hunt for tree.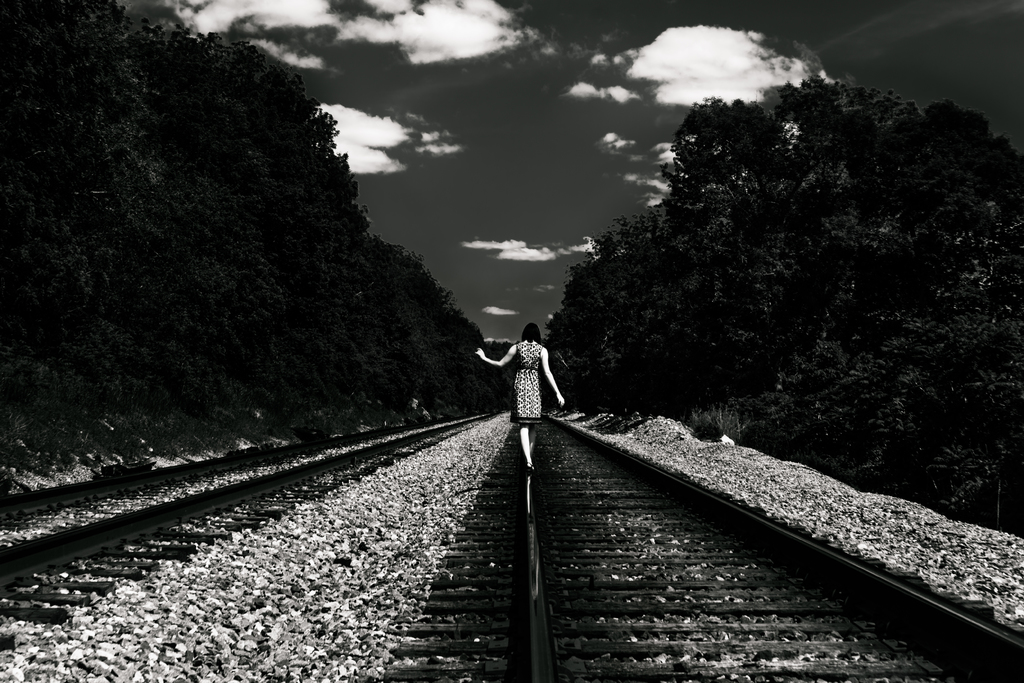
Hunted down at <bbox>438, 288, 486, 368</bbox>.
